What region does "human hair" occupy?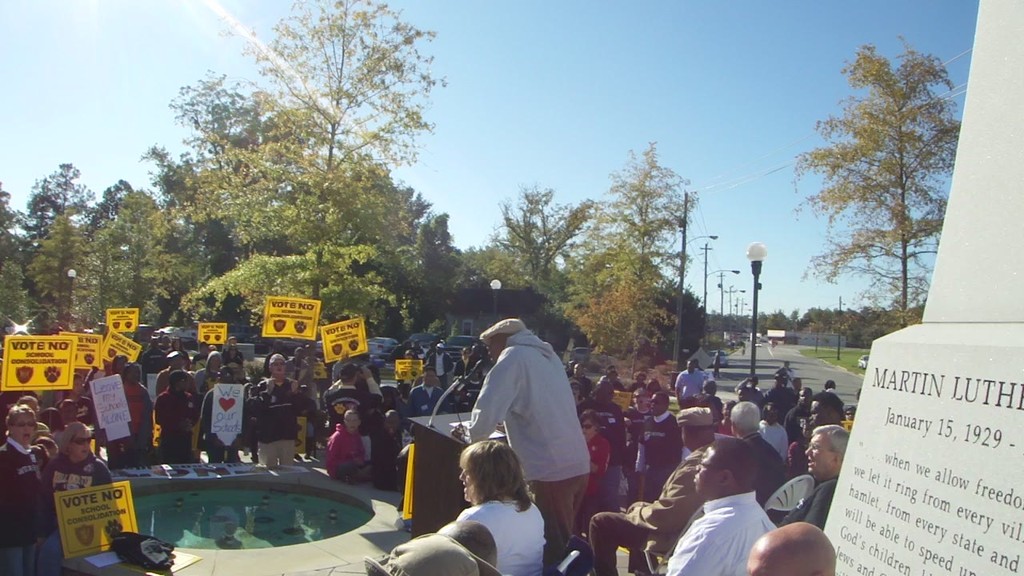
(706,435,758,494).
